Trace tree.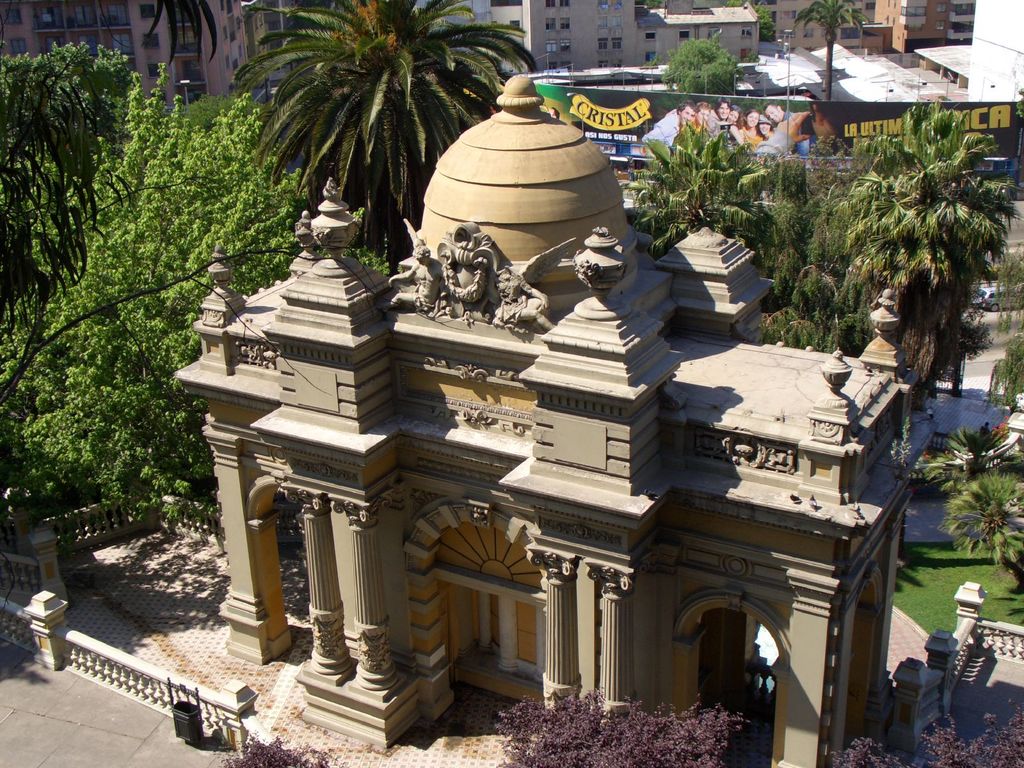
Traced to <box>828,699,1023,767</box>.
